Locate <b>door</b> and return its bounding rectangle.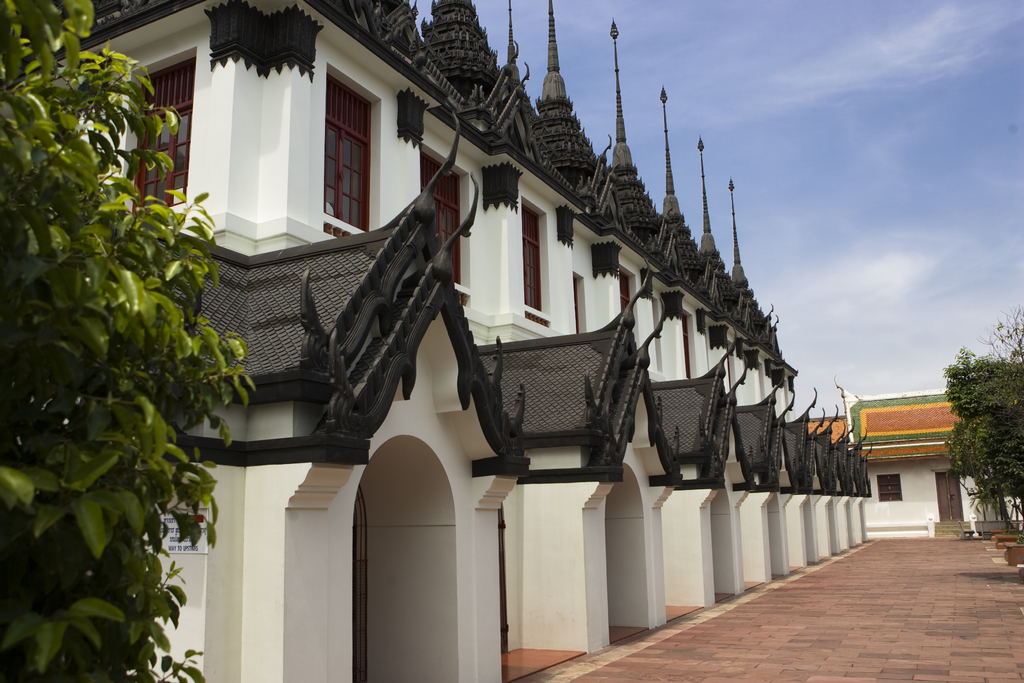
769,491,788,579.
